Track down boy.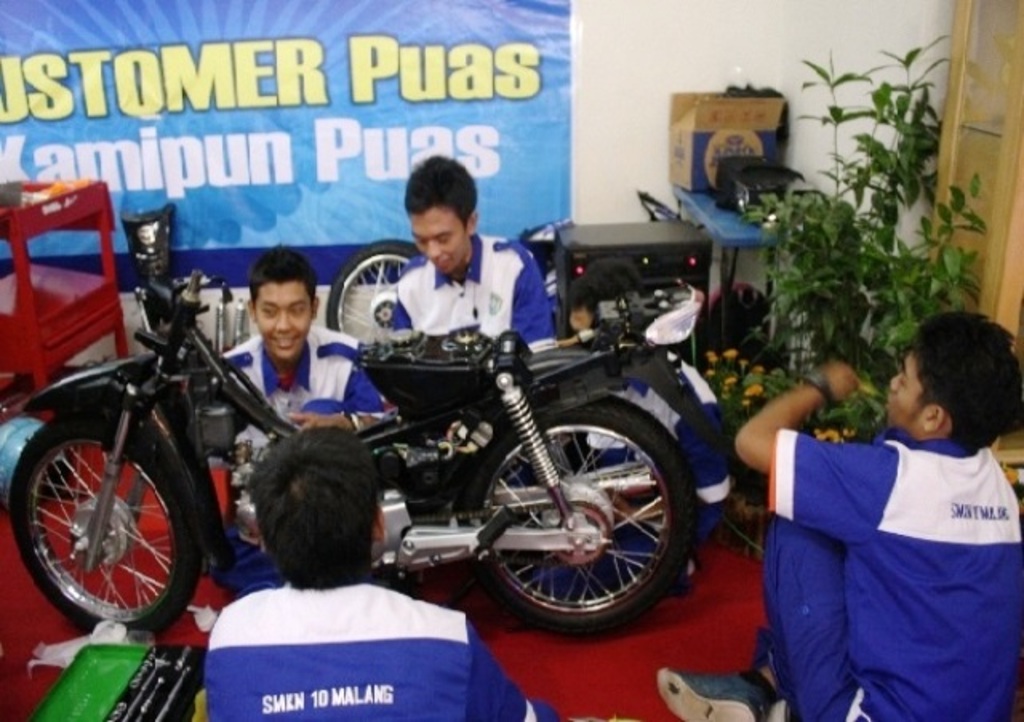
Tracked to x1=203 y1=424 x2=560 y2=720.
